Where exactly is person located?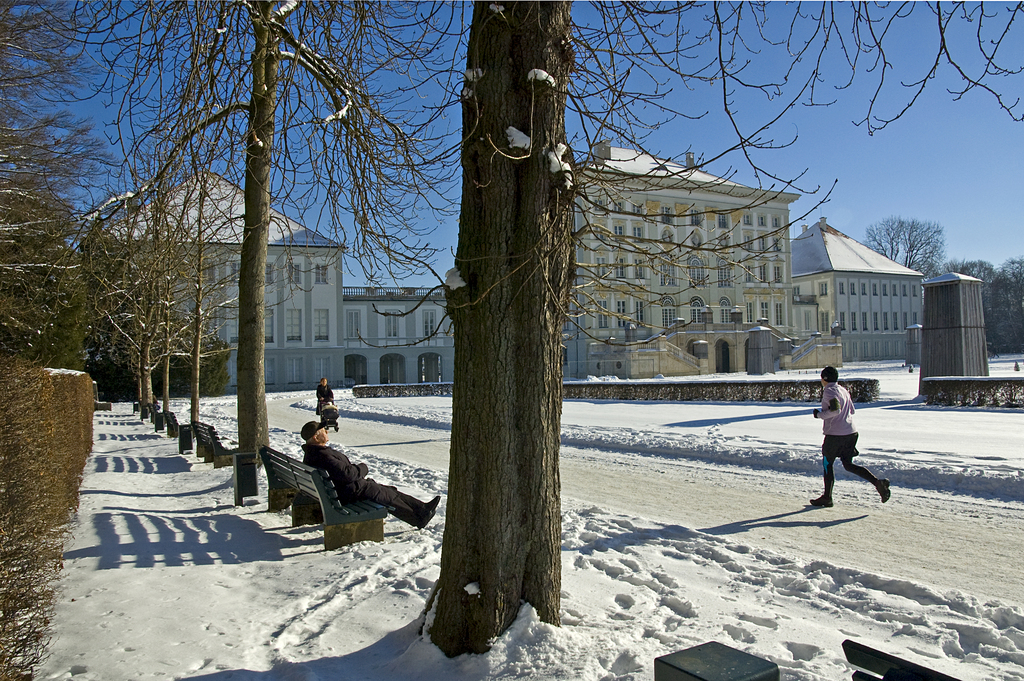
Its bounding box is [x1=304, y1=420, x2=440, y2=527].
